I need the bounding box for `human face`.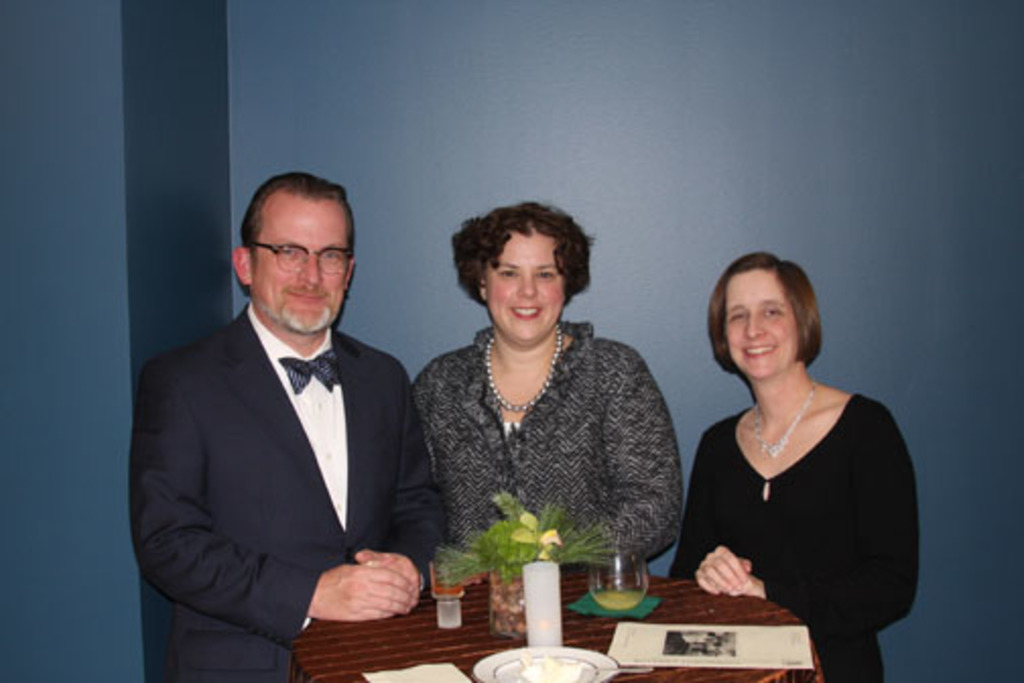
Here it is: x1=729, y1=270, x2=790, y2=374.
